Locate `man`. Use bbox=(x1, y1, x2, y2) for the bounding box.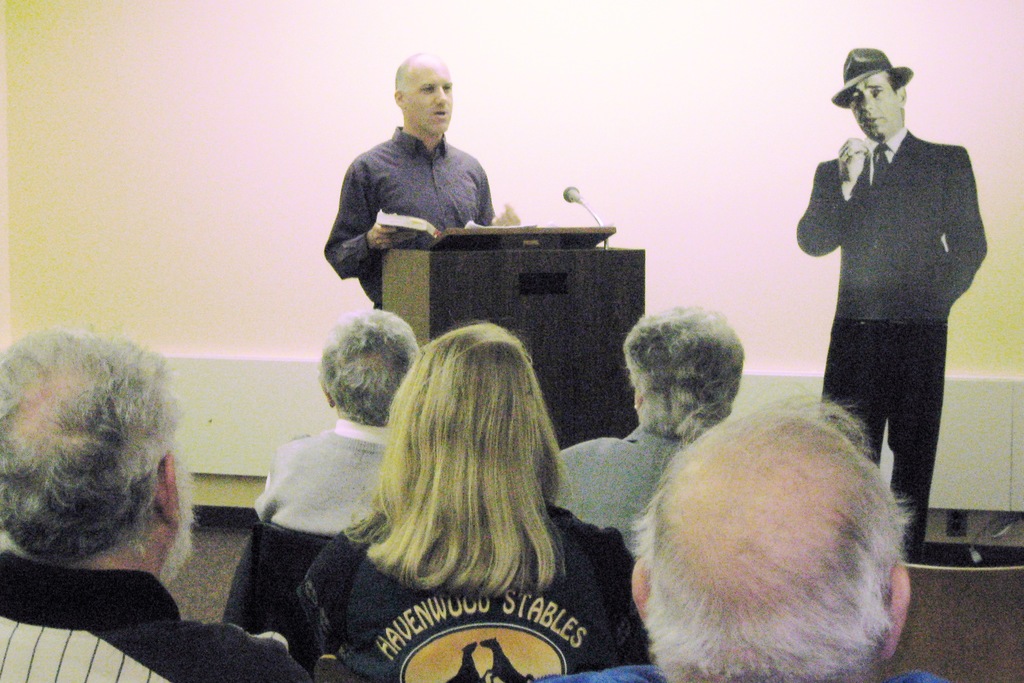
bbox=(312, 46, 518, 314).
